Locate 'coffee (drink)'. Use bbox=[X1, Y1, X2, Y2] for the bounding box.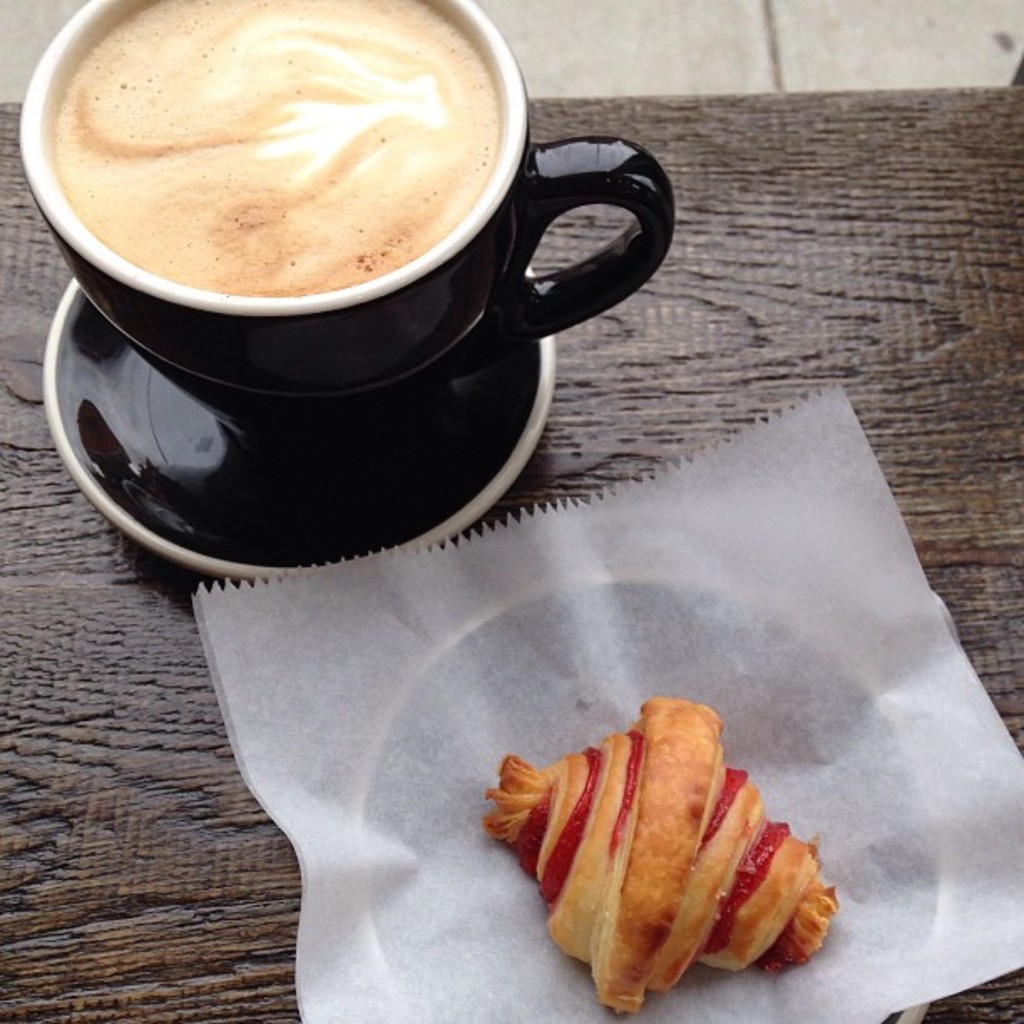
bbox=[44, 0, 502, 308].
